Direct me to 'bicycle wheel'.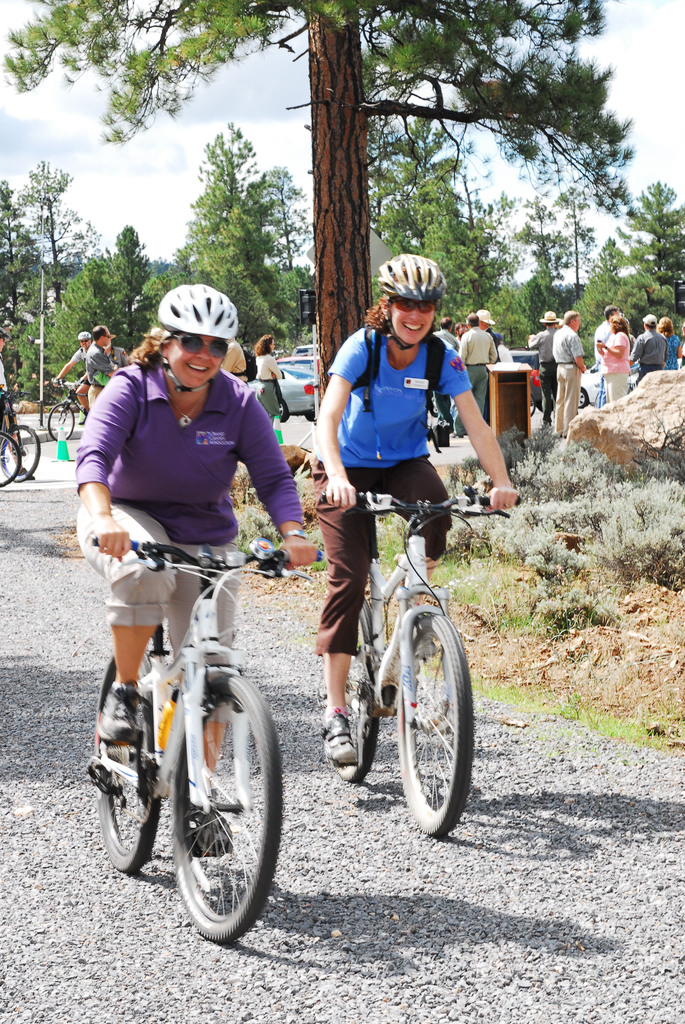
Direction: 91, 639, 163, 874.
